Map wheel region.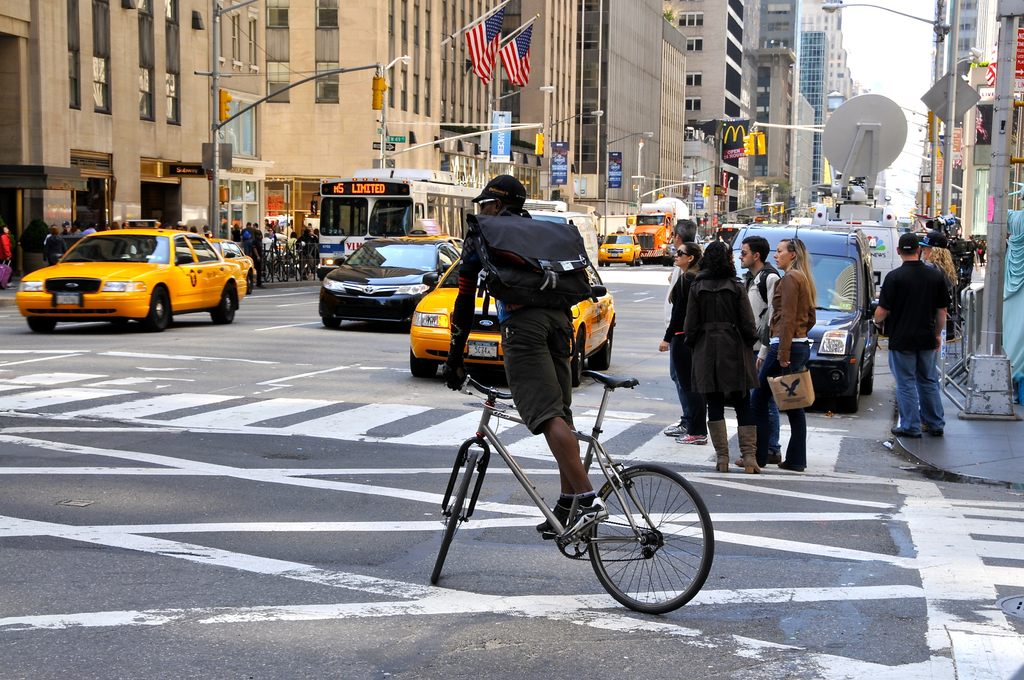
Mapped to crop(27, 314, 60, 340).
